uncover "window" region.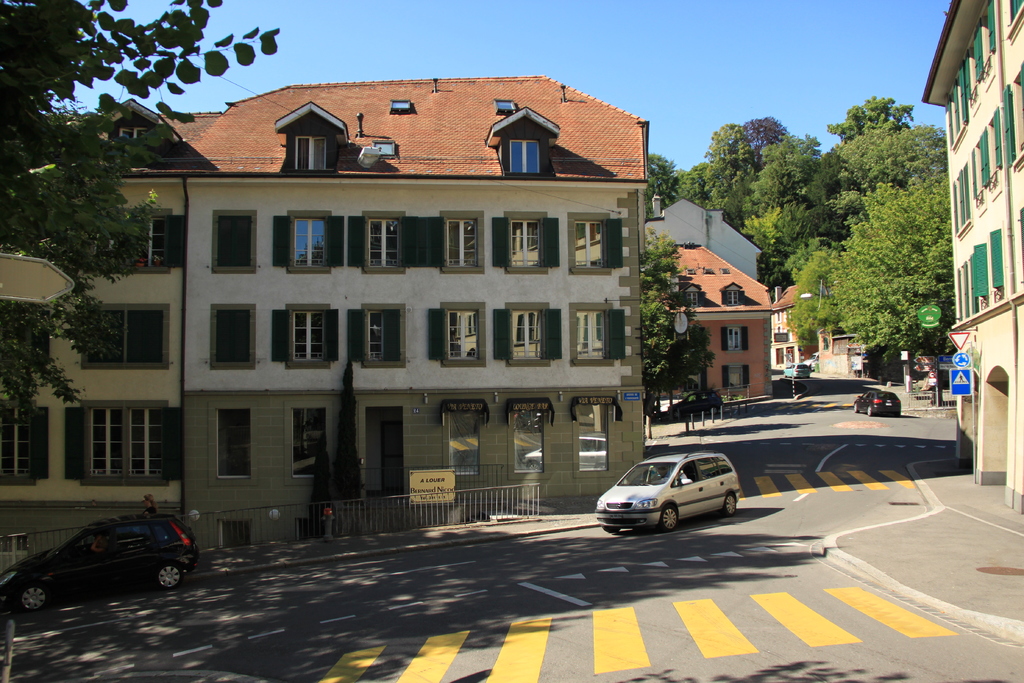
Uncovered: box(573, 219, 610, 269).
